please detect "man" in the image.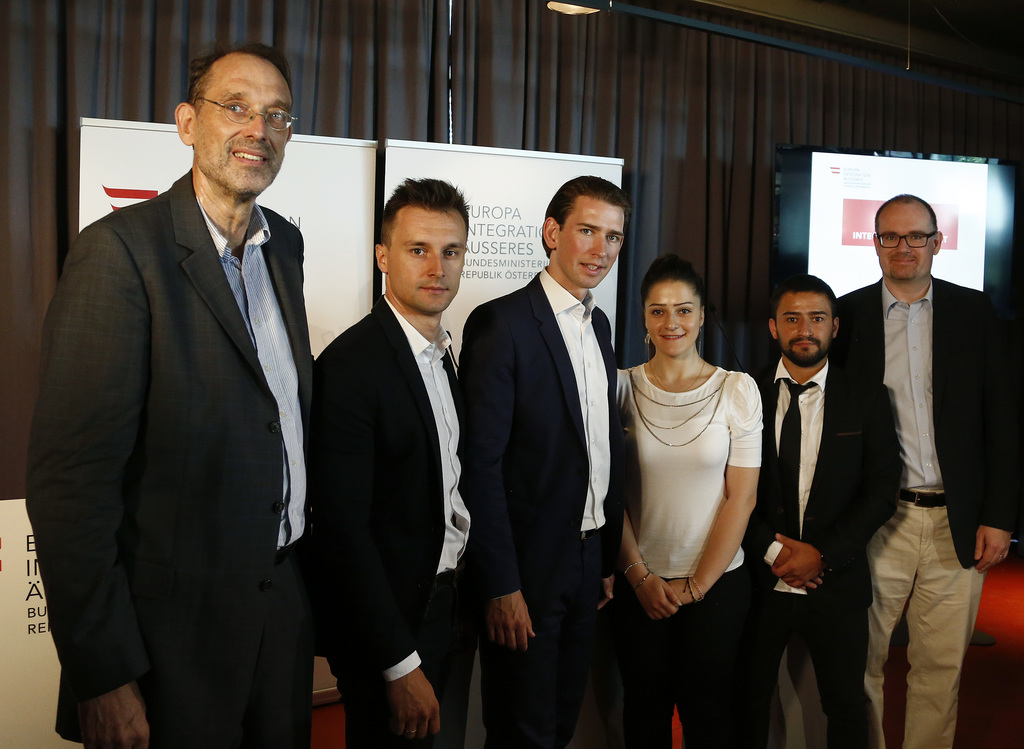
rect(315, 175, 513, 744).
